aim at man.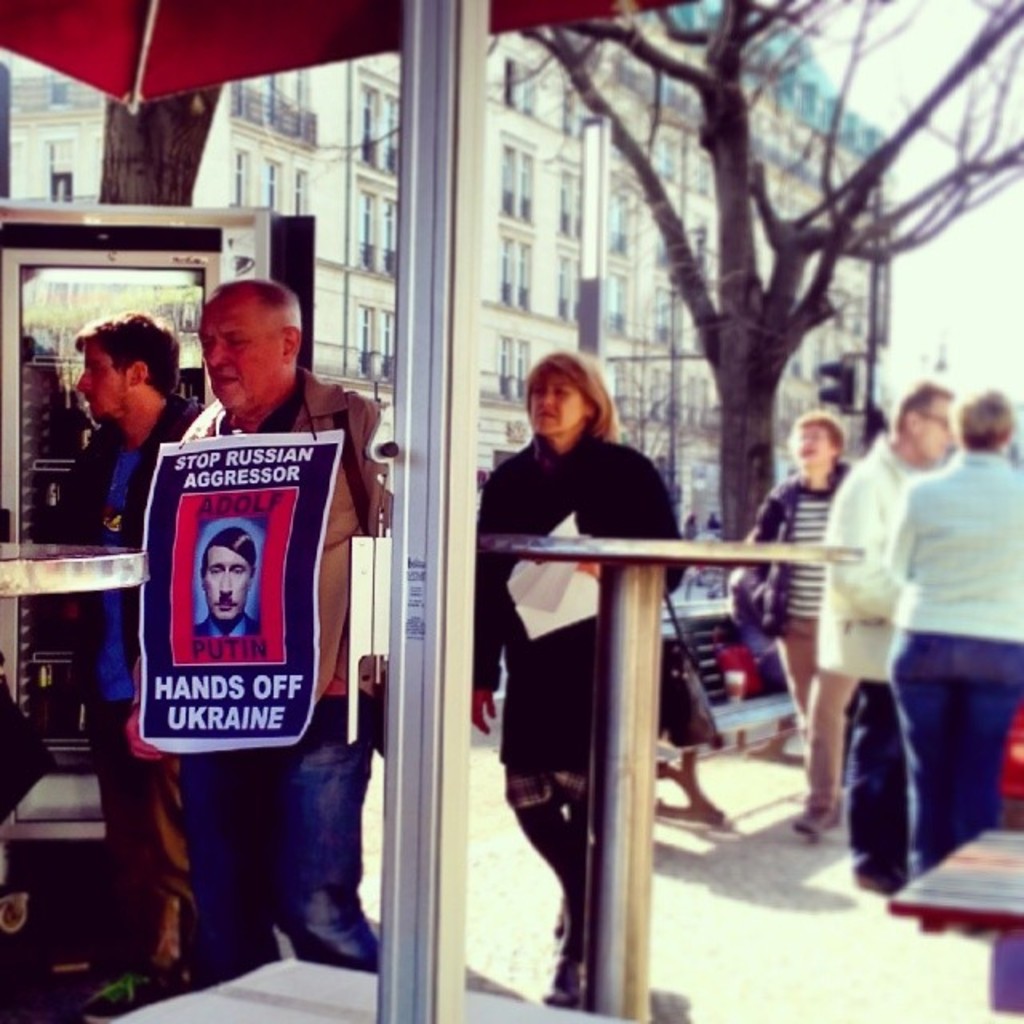
Aimed at (x1=816, y1=378, x2=957, y2=890).
